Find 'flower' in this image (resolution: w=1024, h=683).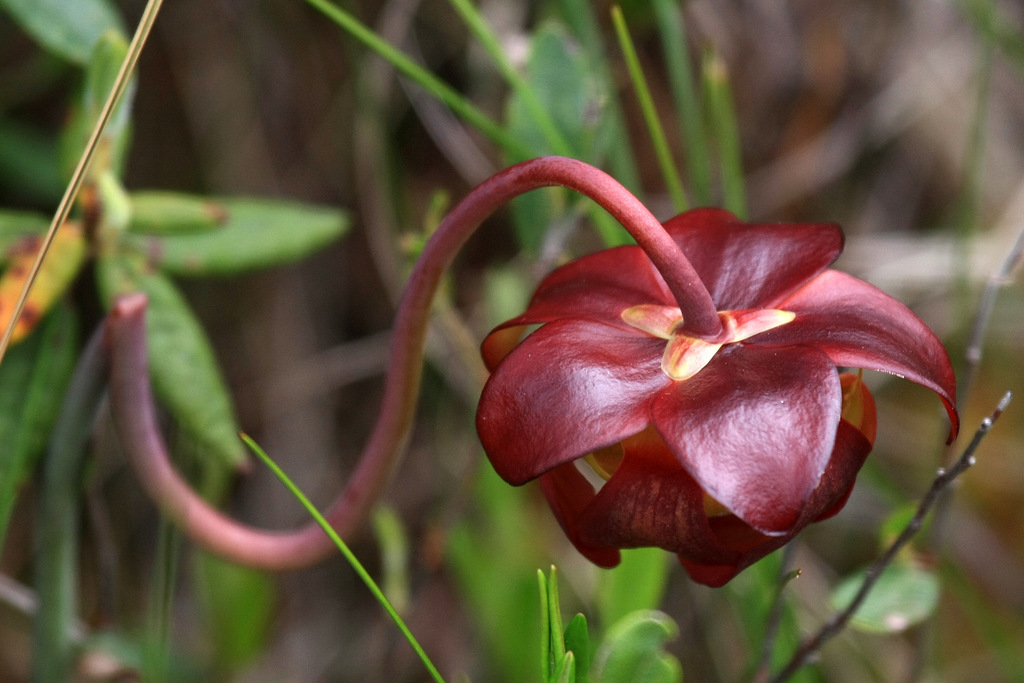
(470,208,960,593).
